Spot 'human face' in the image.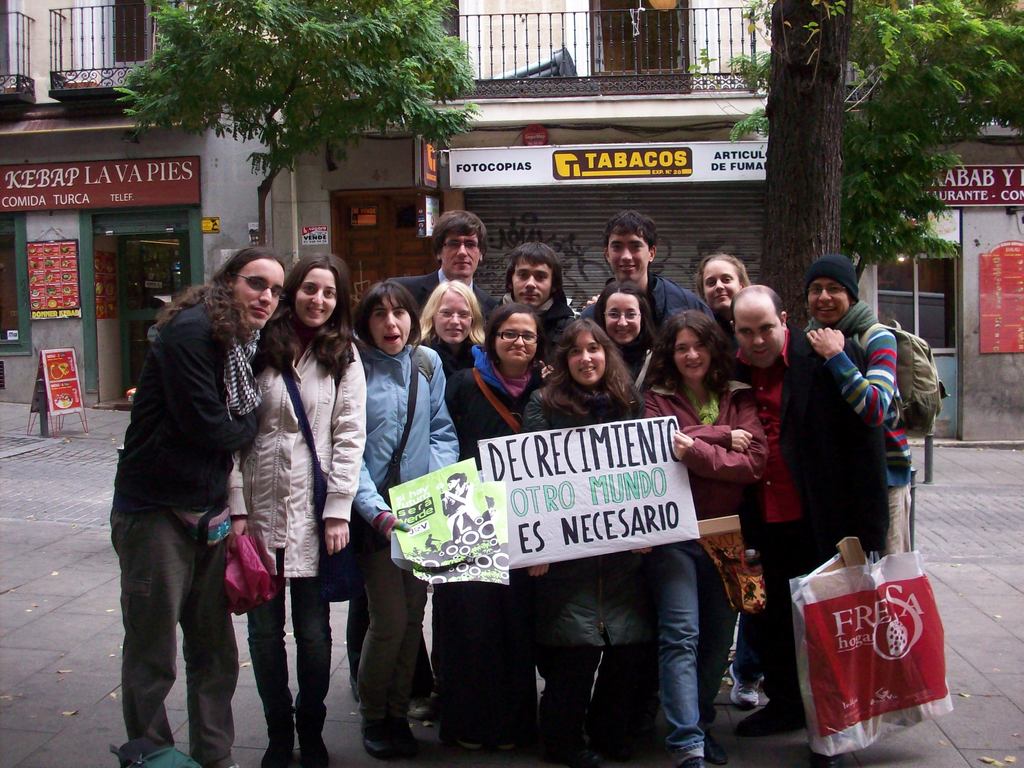
'human face' found at [440, 232, 480, 280].
